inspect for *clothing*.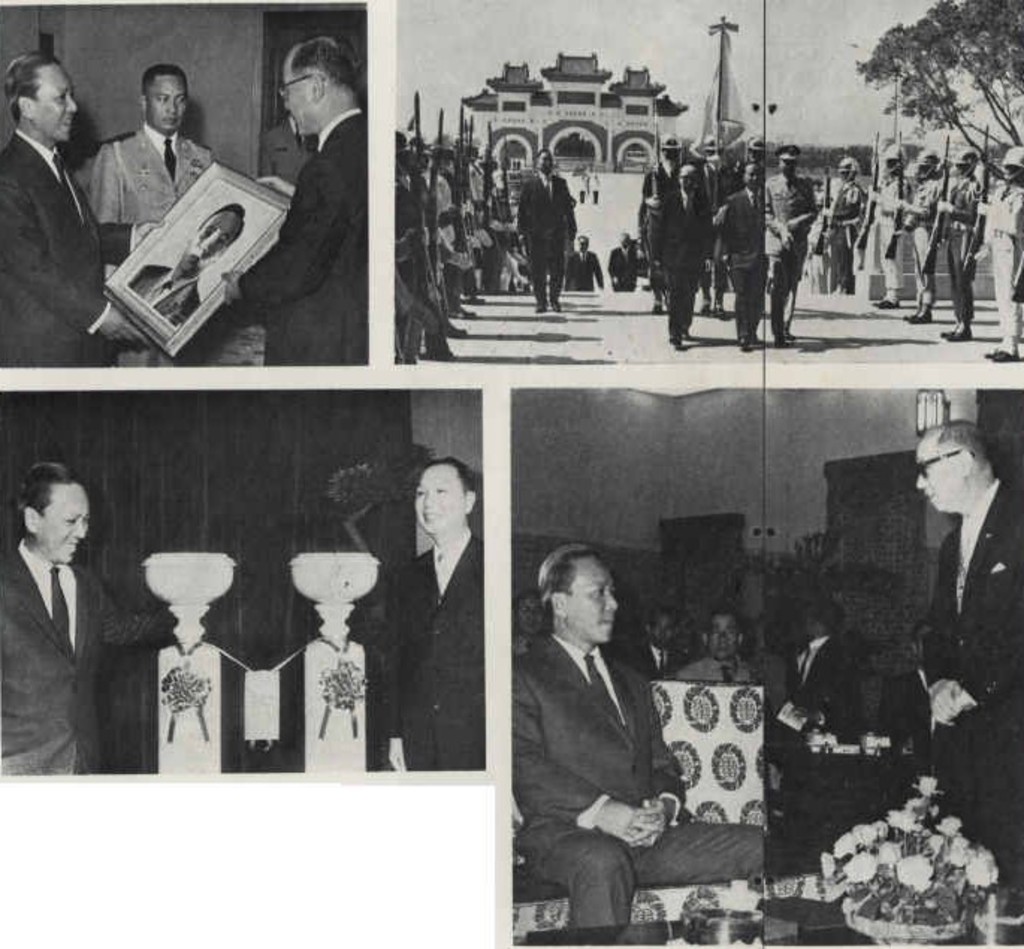
Inspection: [791,628,855,708].
